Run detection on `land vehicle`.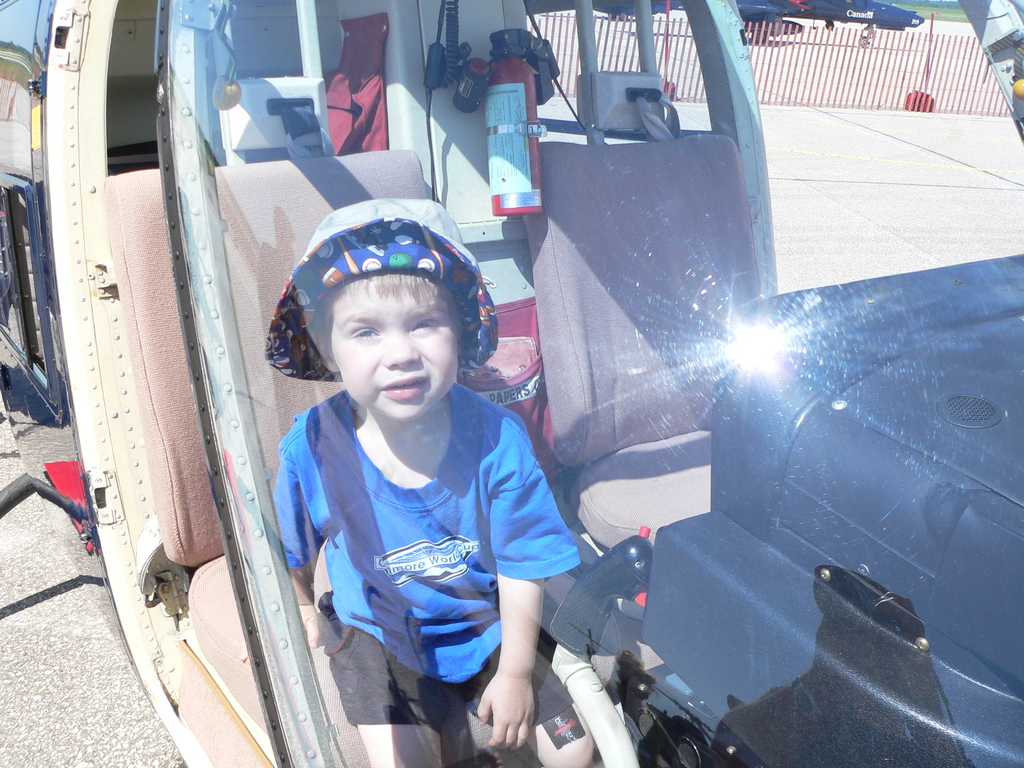
Result: pyautogui.locateOnScreen(0, 0, 1023, 767).
